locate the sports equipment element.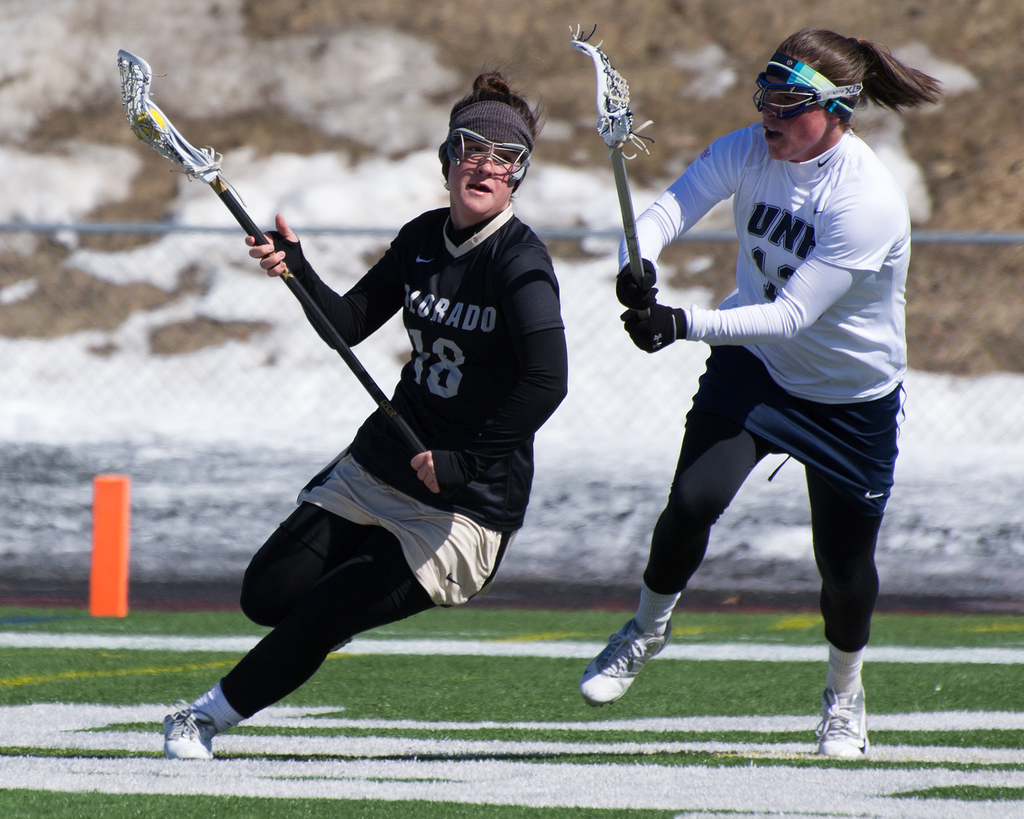
Element bbox: <region>570, 24, 650, 320</region>.
